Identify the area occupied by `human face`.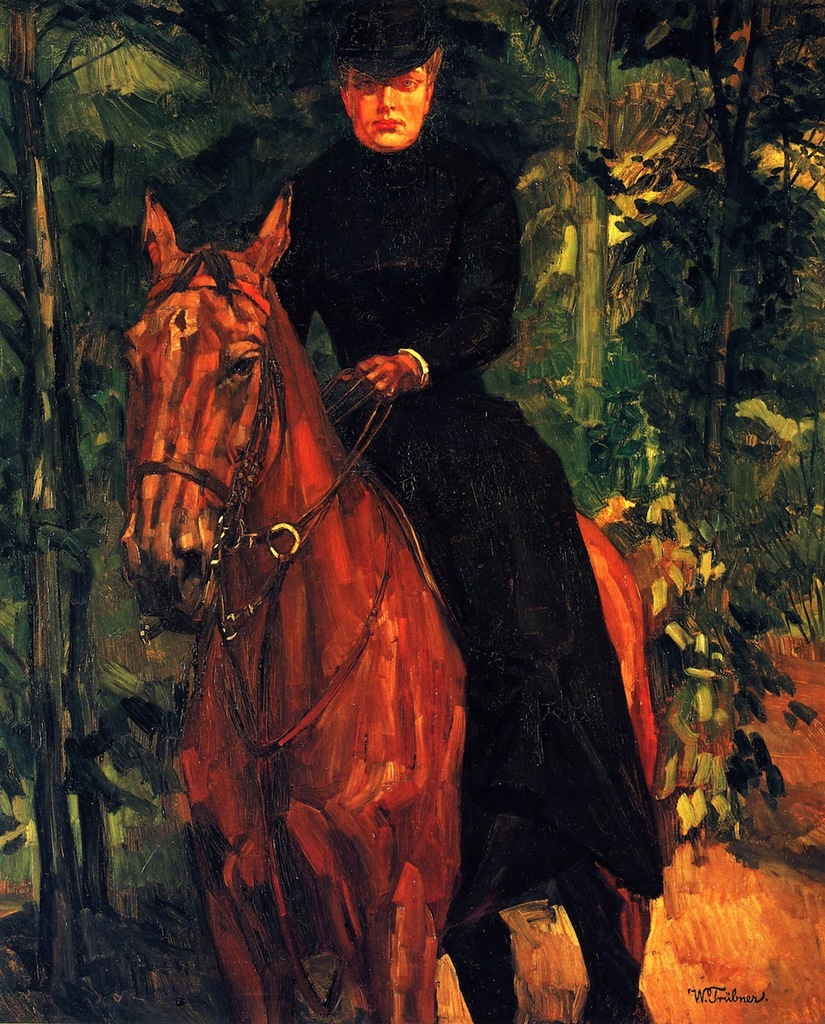
Area: x1=346 y1=58 x2=431 y2=152.
